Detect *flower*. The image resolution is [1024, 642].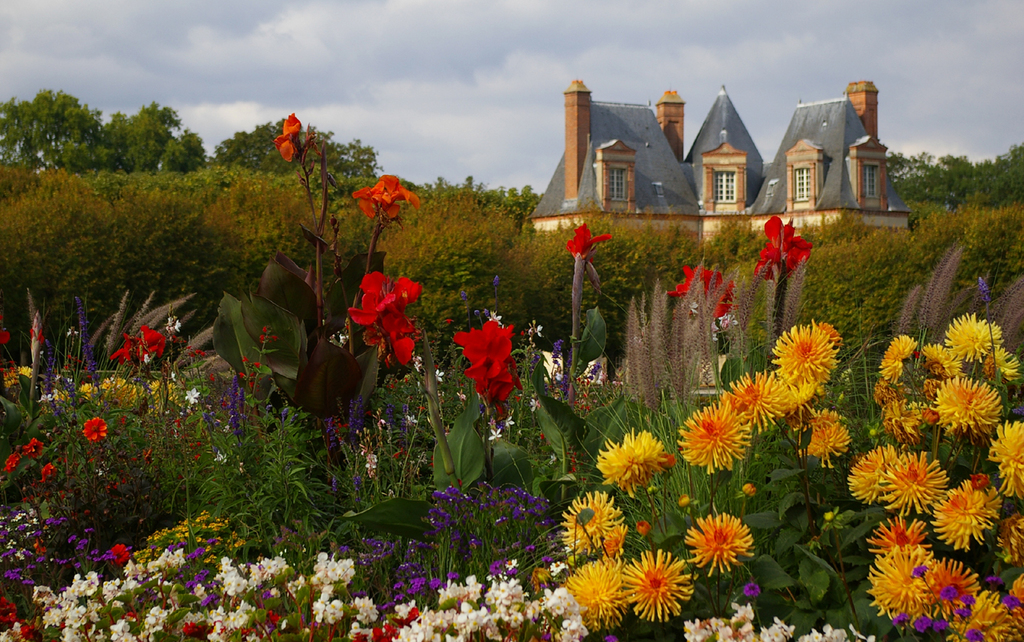
(x1=0, y1=413, x2=202, y2=543).
